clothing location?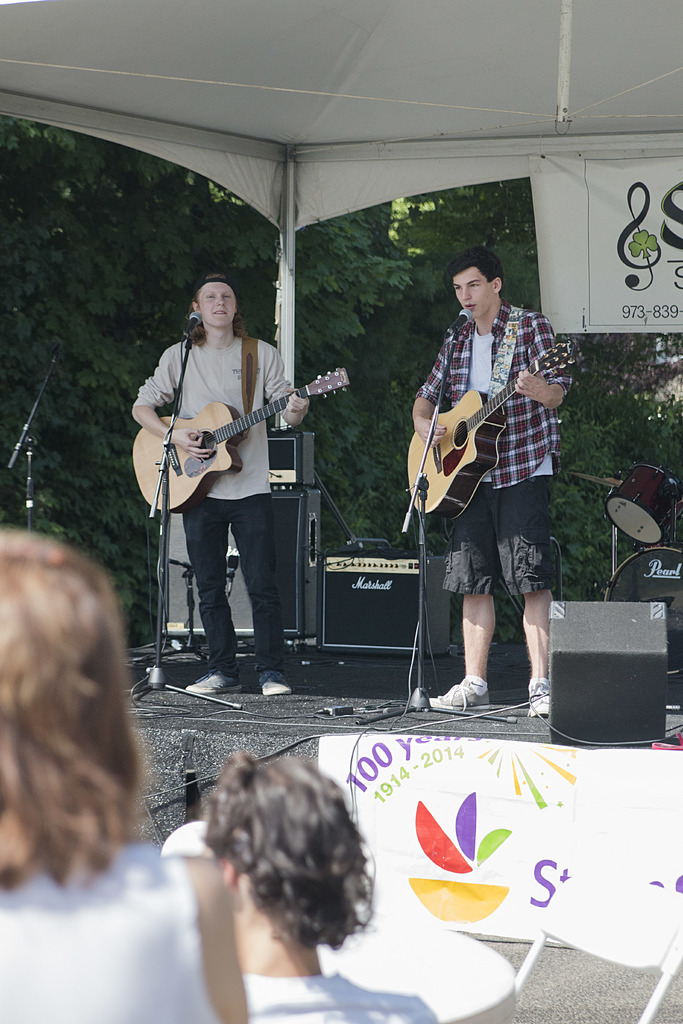
<bbox>134, 328, 290, 686</bbox>
